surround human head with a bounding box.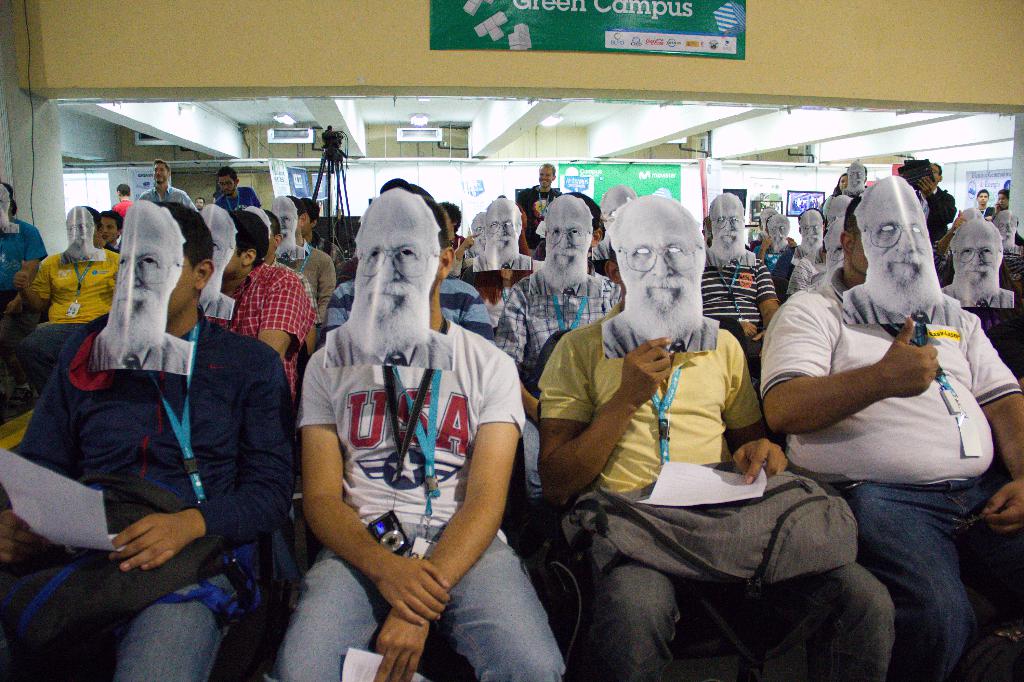
bbox(417, 193, 452, 297).
